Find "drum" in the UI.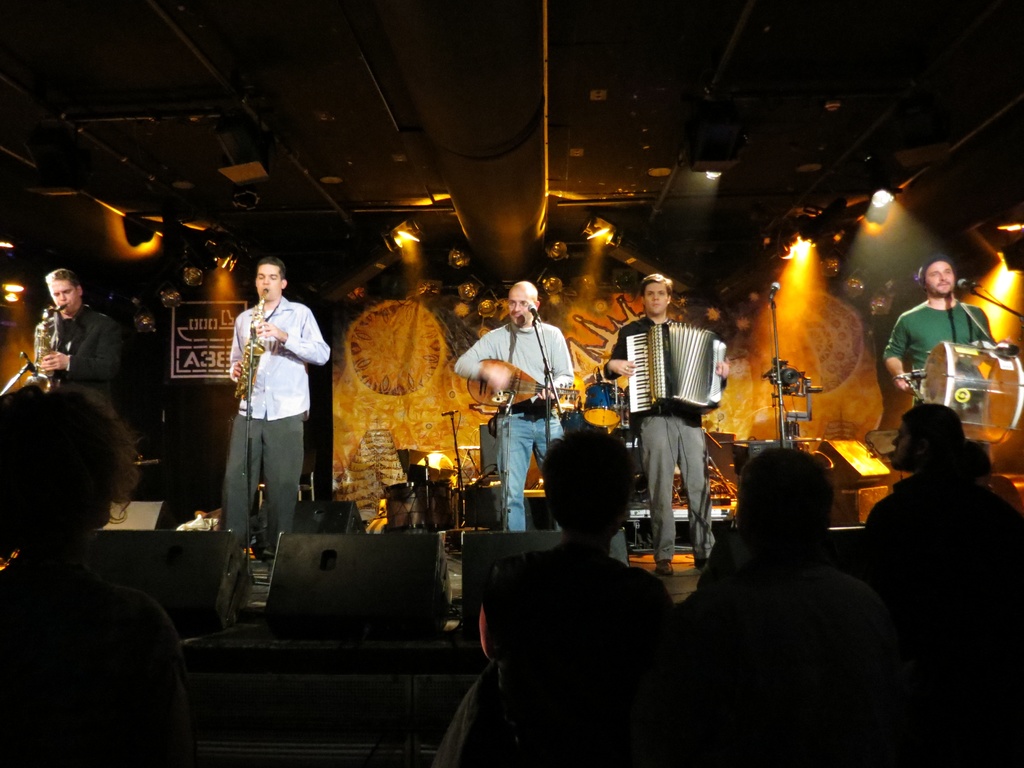
UI element at x1=580 y1=381 x2=630 y2=426.
